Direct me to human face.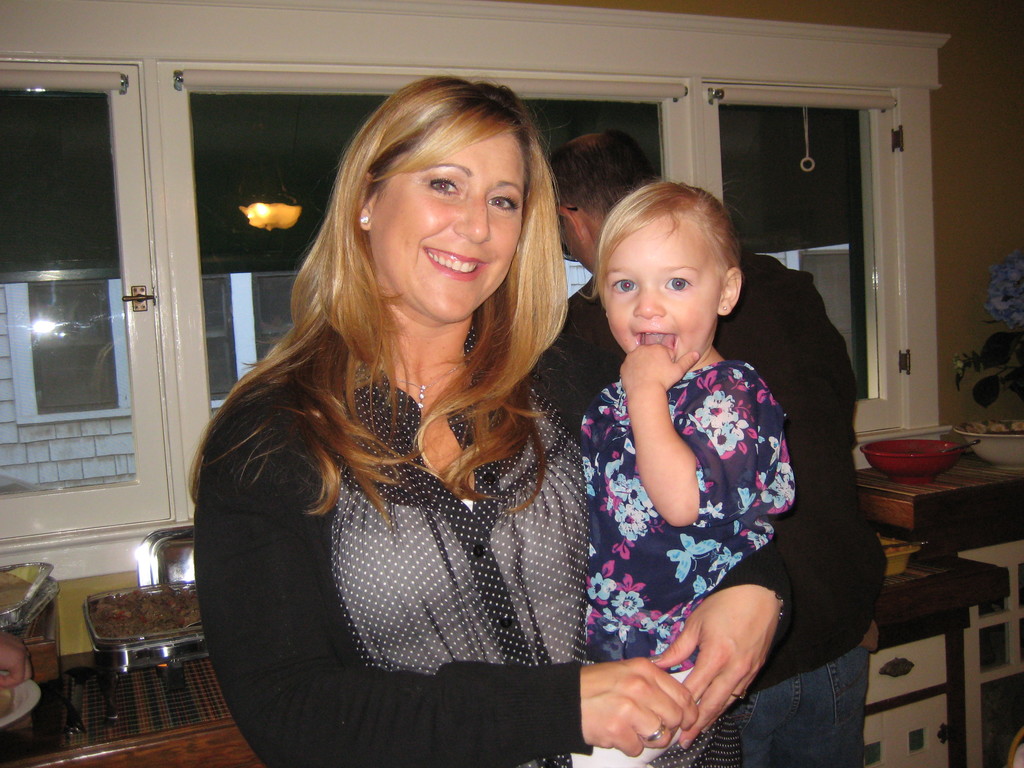
Direction: (559,216,593,273).
